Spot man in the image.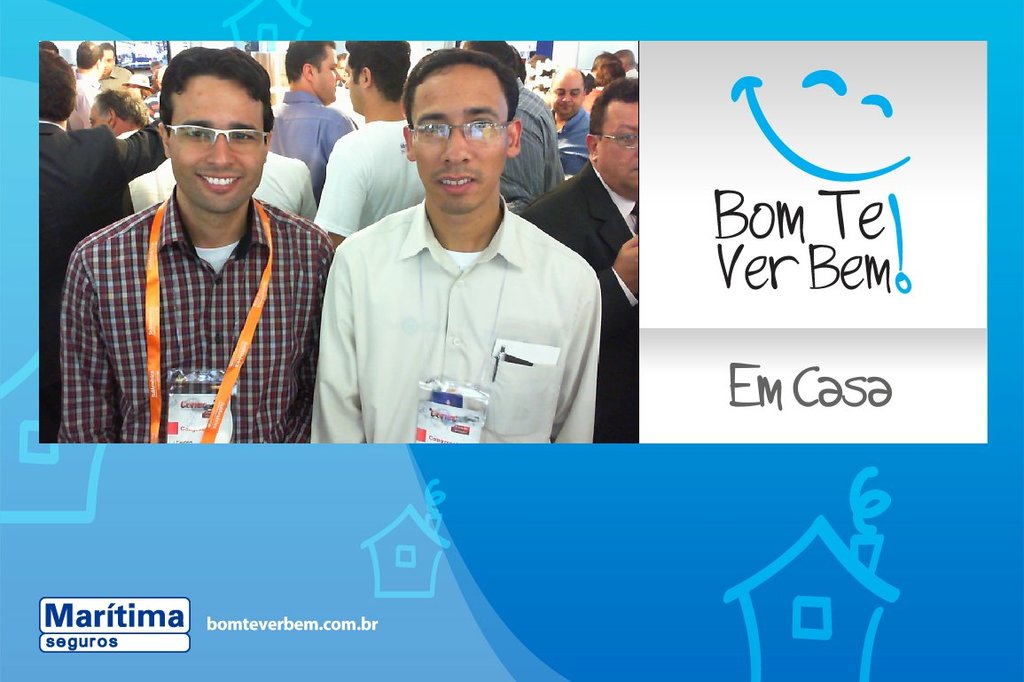
man found at {"left": 319, "top": 42, "right": 423, "bottom": 238}.
